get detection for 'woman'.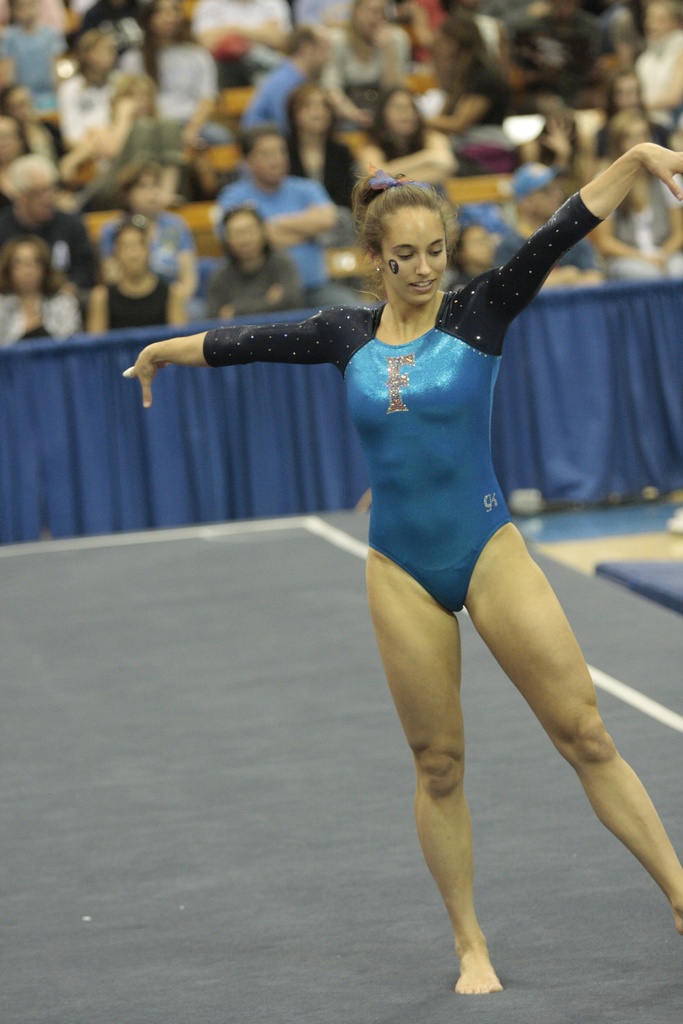
Detection: {"x1": 58, "y1": 24, "x2": 161, "y2": 185}.
